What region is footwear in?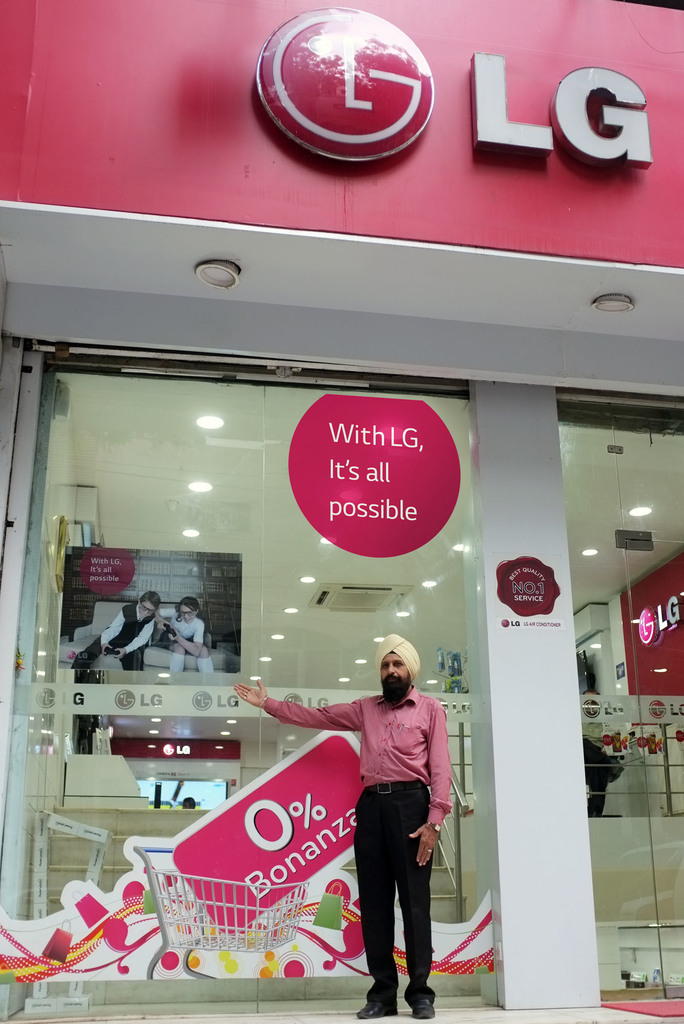
412, 1000, 442, 1019.
